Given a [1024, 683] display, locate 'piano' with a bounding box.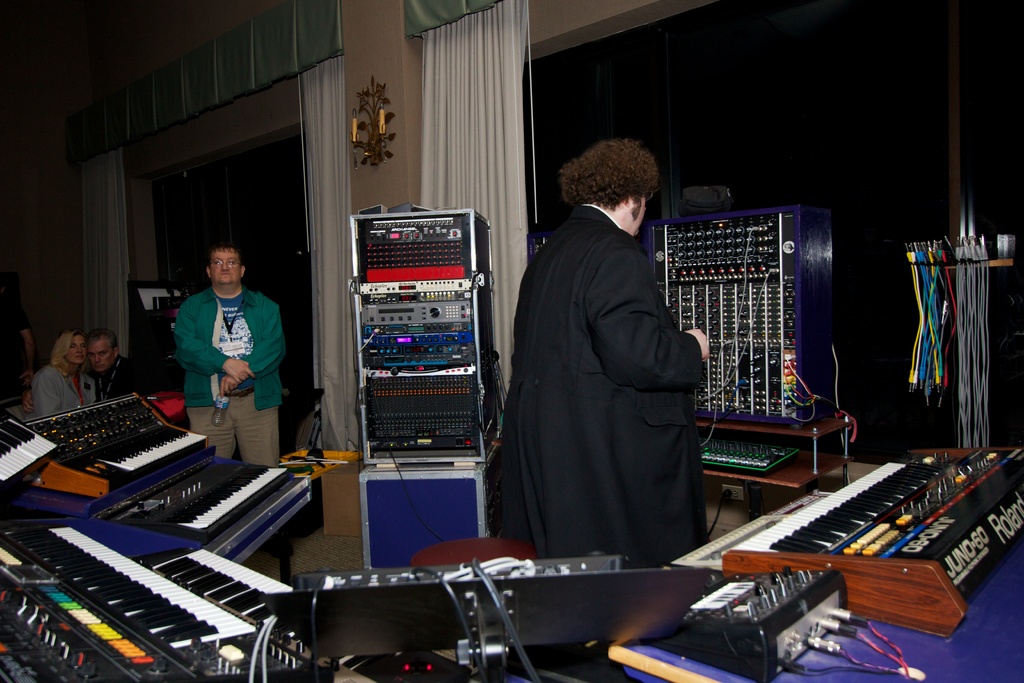
Located: crop(668, 450, 1023, 639).
